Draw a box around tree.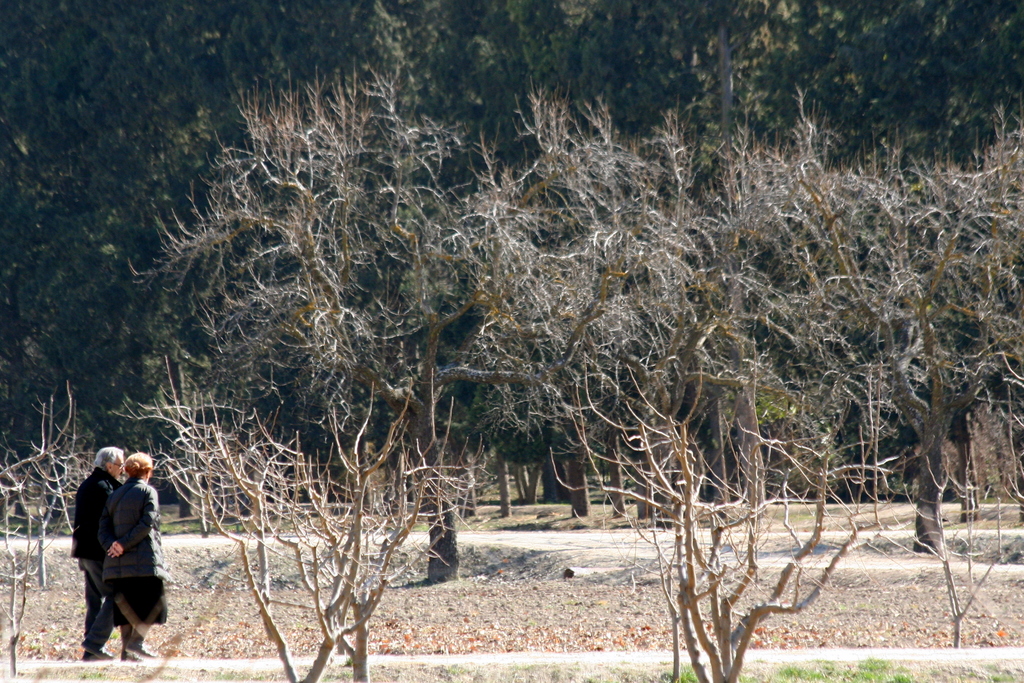
locate(559, 403, 877, 682).
